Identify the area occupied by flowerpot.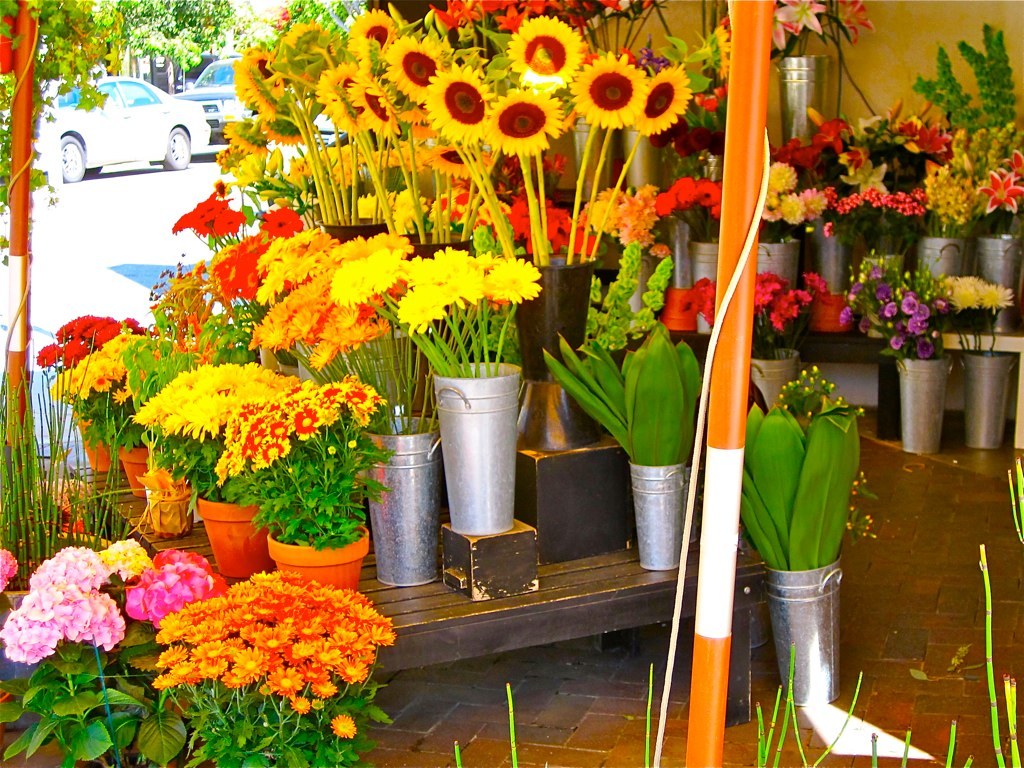
Area: 898,351,941,443.
